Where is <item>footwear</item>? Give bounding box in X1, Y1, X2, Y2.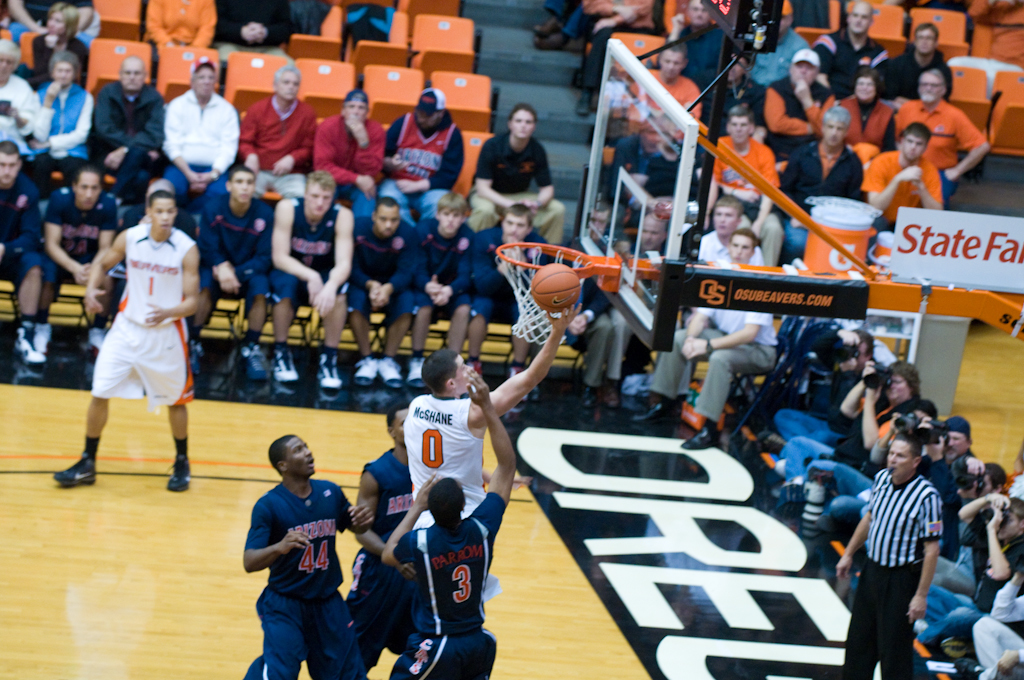
266, 348, 298, 384.
